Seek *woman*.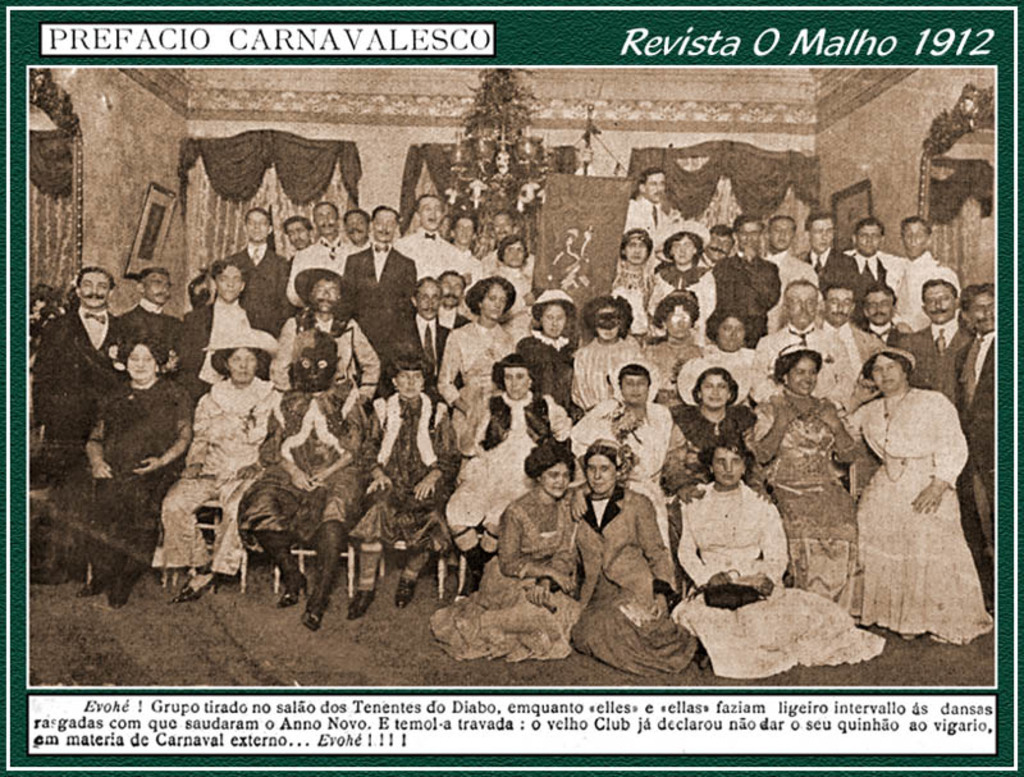
<bbox>470, 361, 571, 447</bbox>.
